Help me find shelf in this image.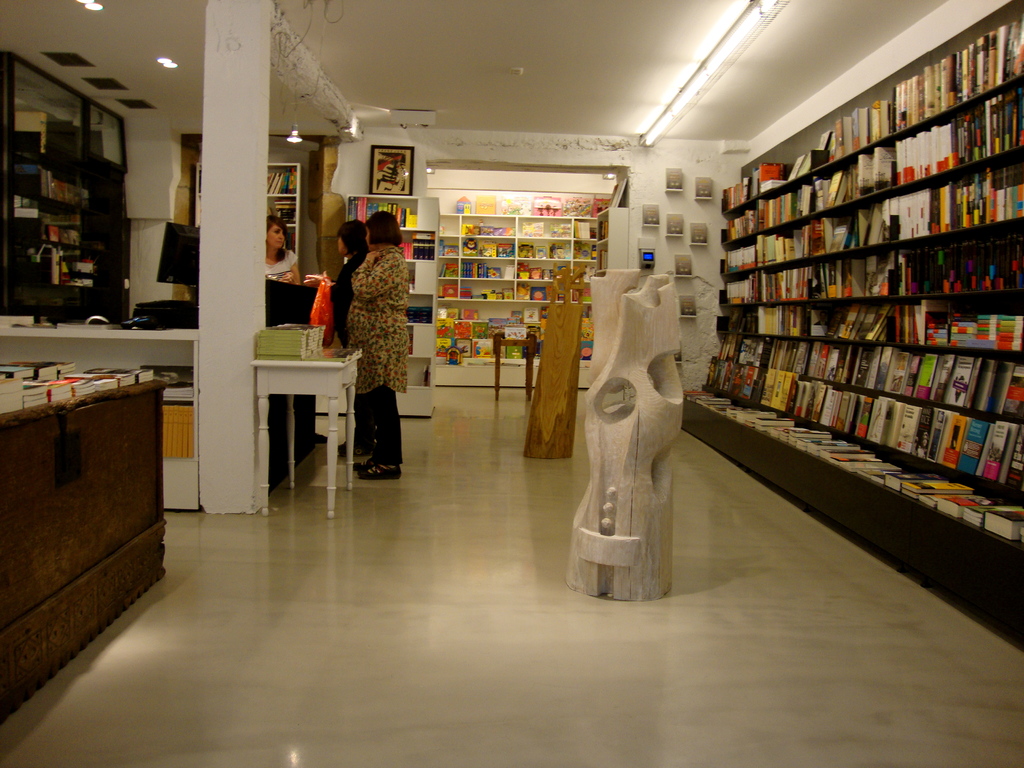
Found it: bbox=[514, 219, 575, 240].
